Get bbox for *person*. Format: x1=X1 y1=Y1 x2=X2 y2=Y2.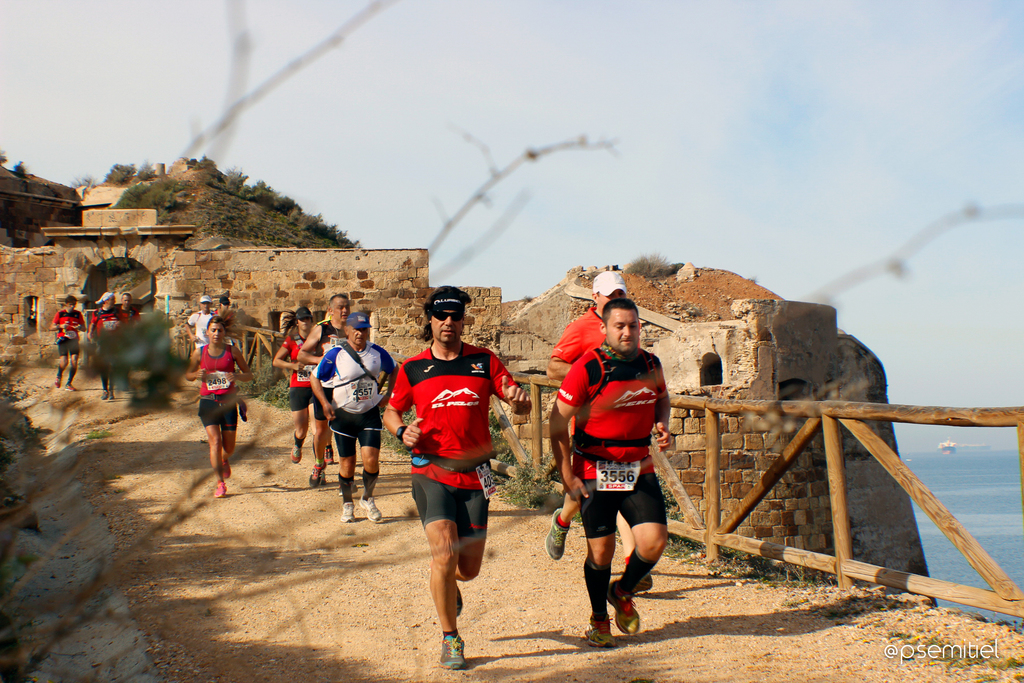
x1=182 y1=298 x2=211 y2=353.
